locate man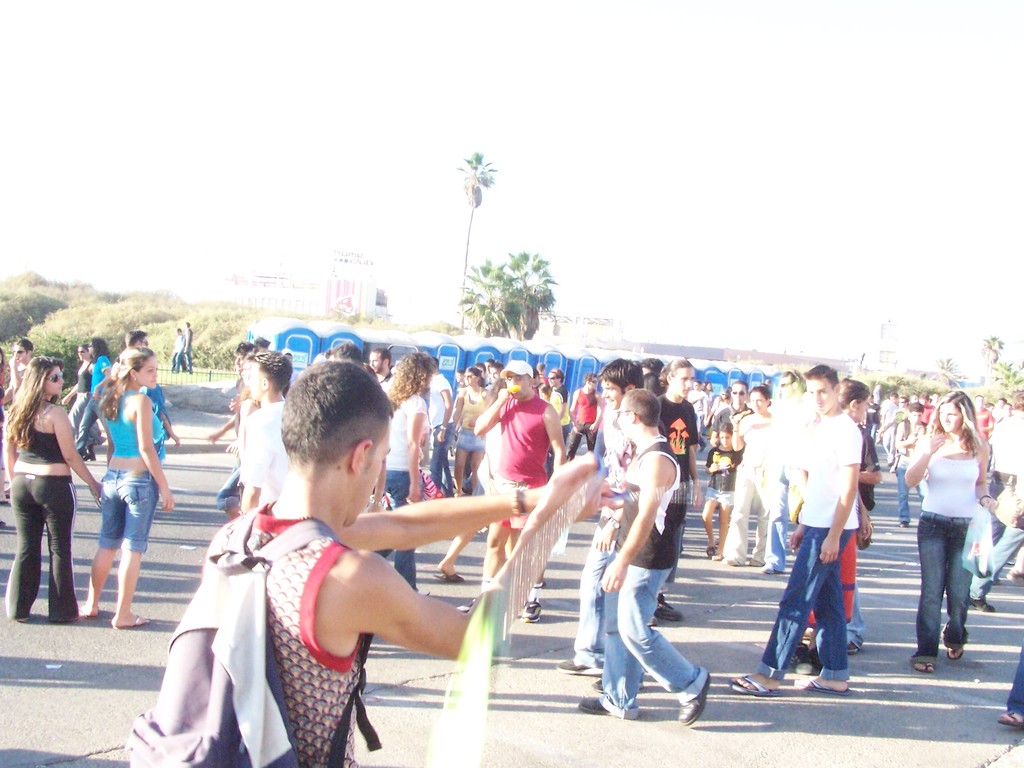
[x1=200, y1=350, x2=287, y2=553]
